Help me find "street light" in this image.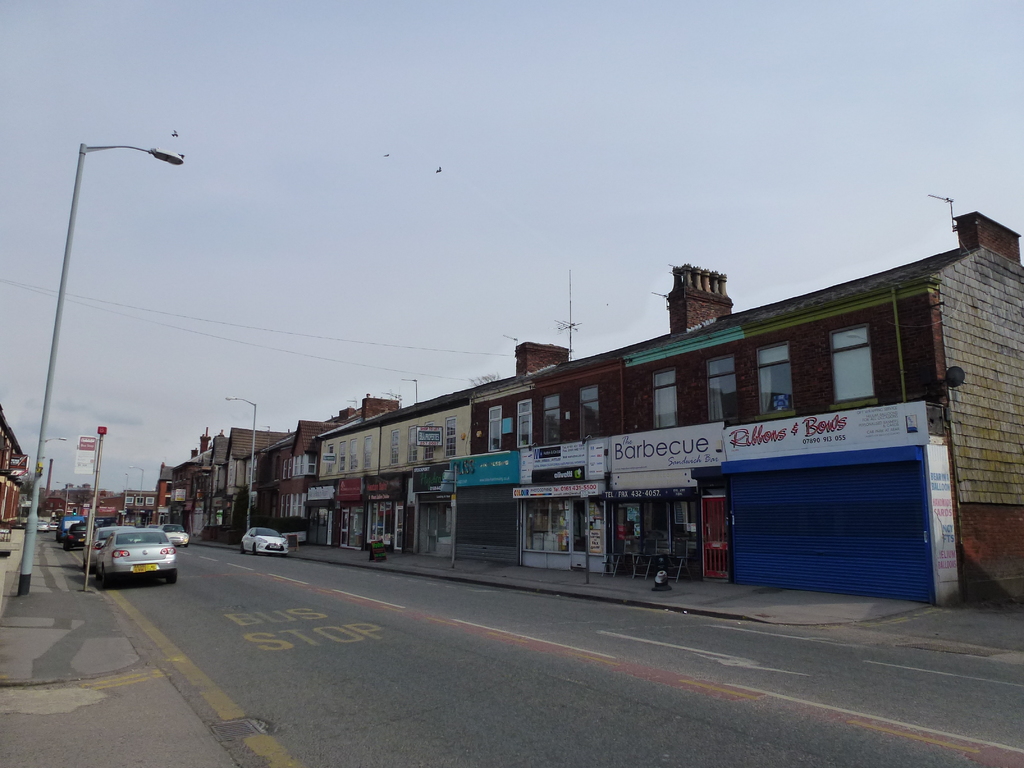
Found it: <region>45, 434, 70, 447</region>.
